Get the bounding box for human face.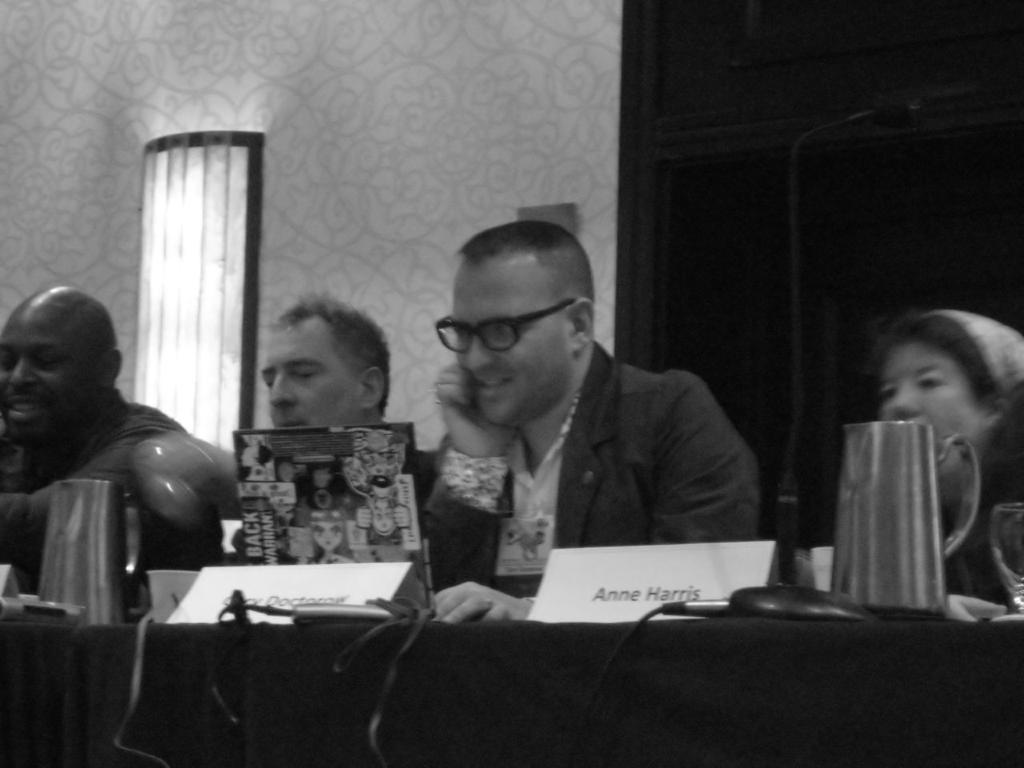
bbox=[879, 341, 990, 447].
